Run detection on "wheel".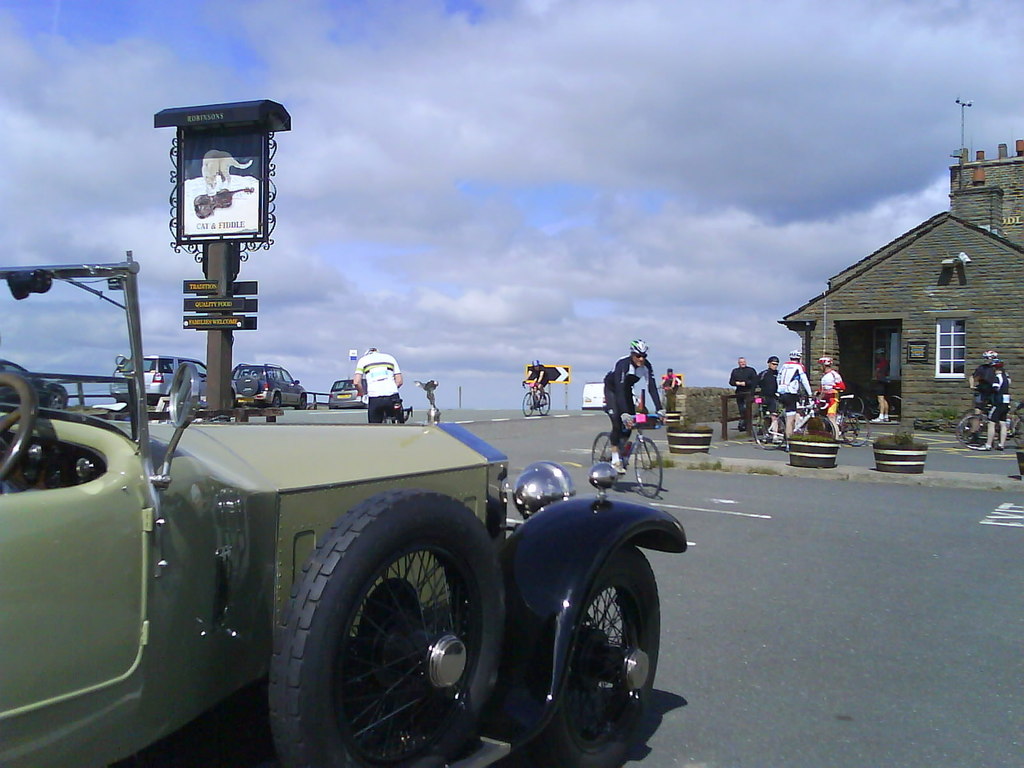
Result: pyautogui.locateOnScreen(801, 413, 833, 438).
